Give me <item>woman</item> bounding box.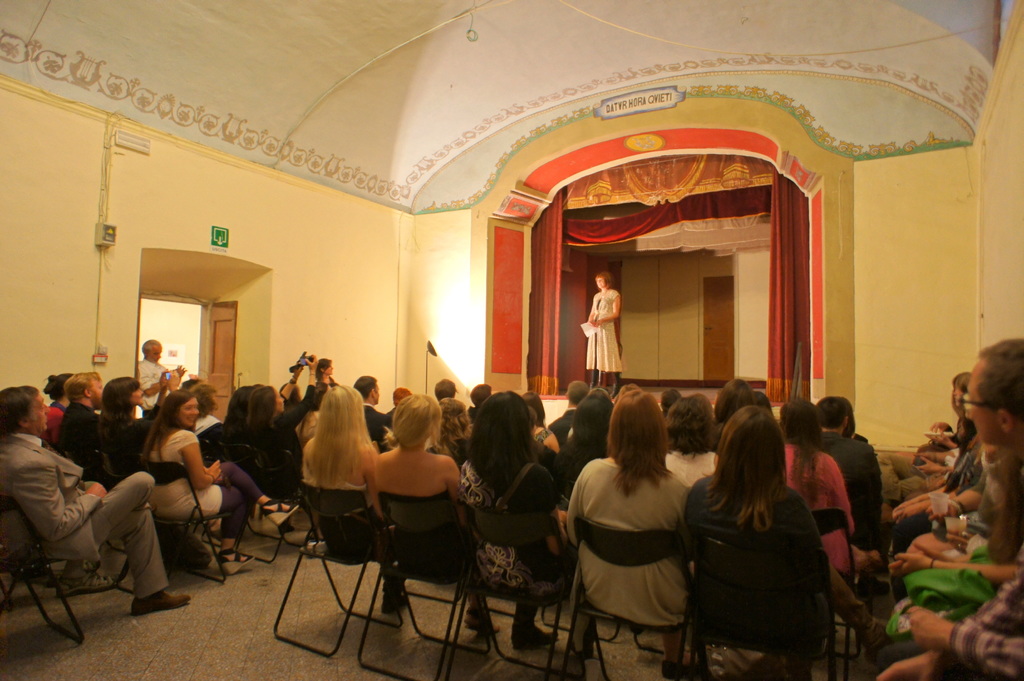
<bbox>585, 269, 627, 380</bbox>.
